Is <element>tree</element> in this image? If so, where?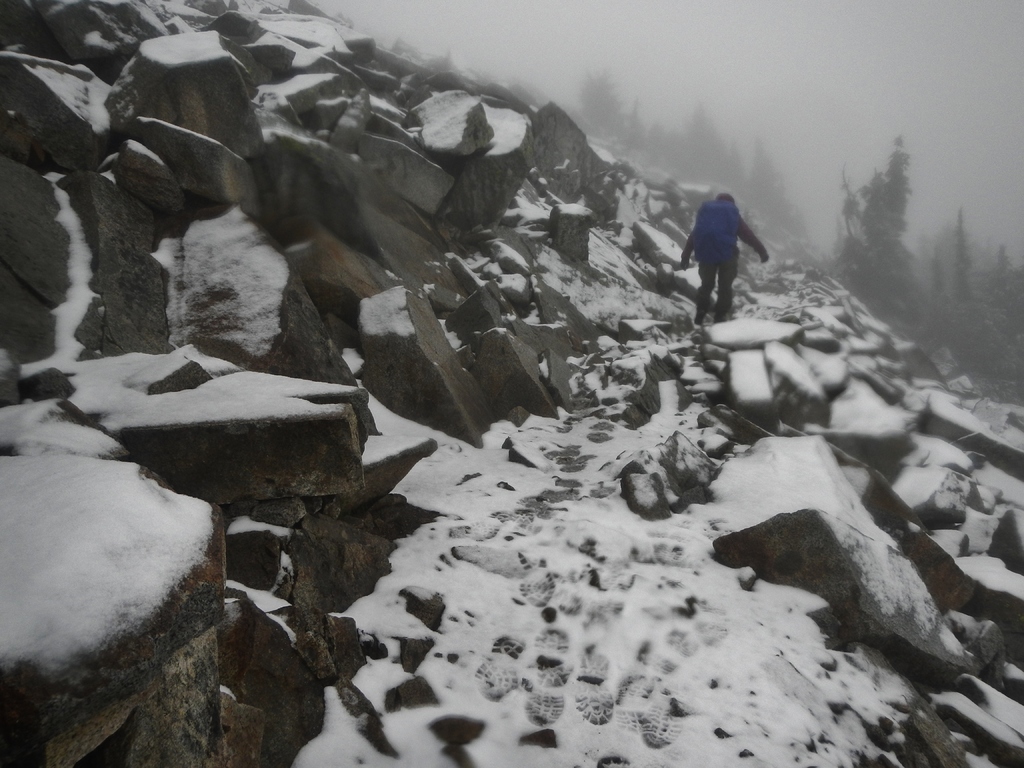
Yes, at BBox(943, 209, 977, 307).
